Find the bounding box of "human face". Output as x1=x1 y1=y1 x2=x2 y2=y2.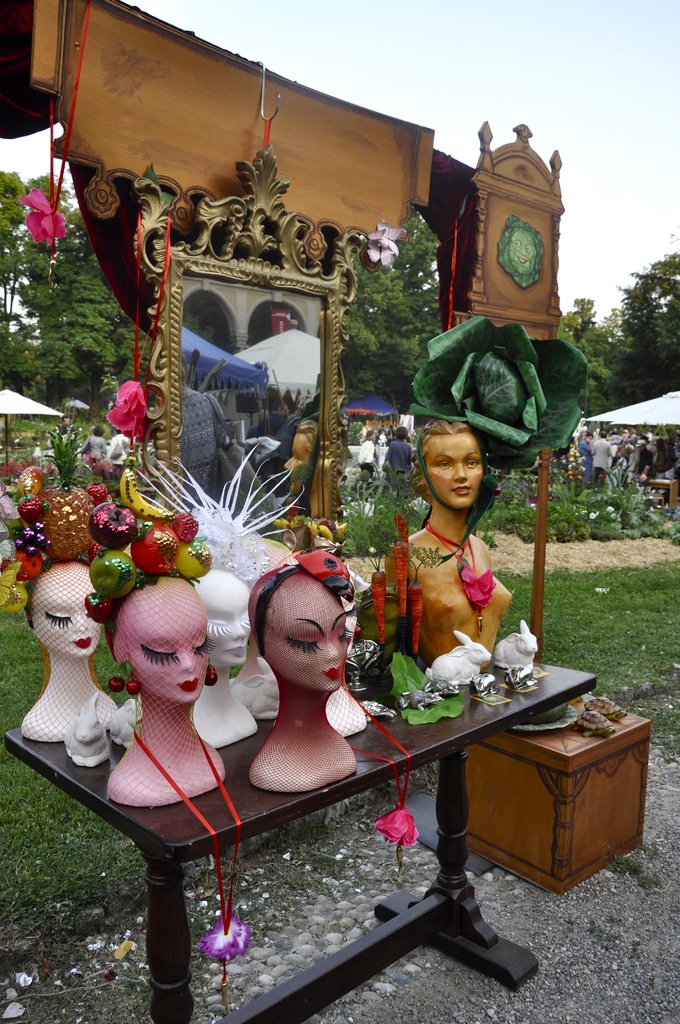
x1=29 y1=555 x2=99 y2=653.
